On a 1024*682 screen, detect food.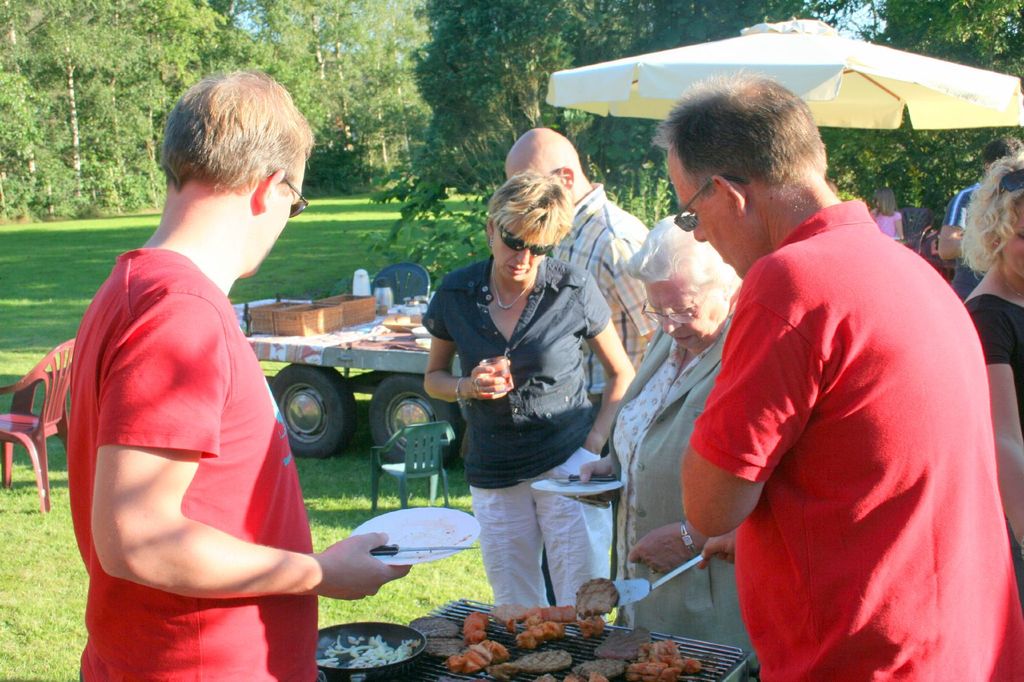
bbox(451, 640, 508, 681).
